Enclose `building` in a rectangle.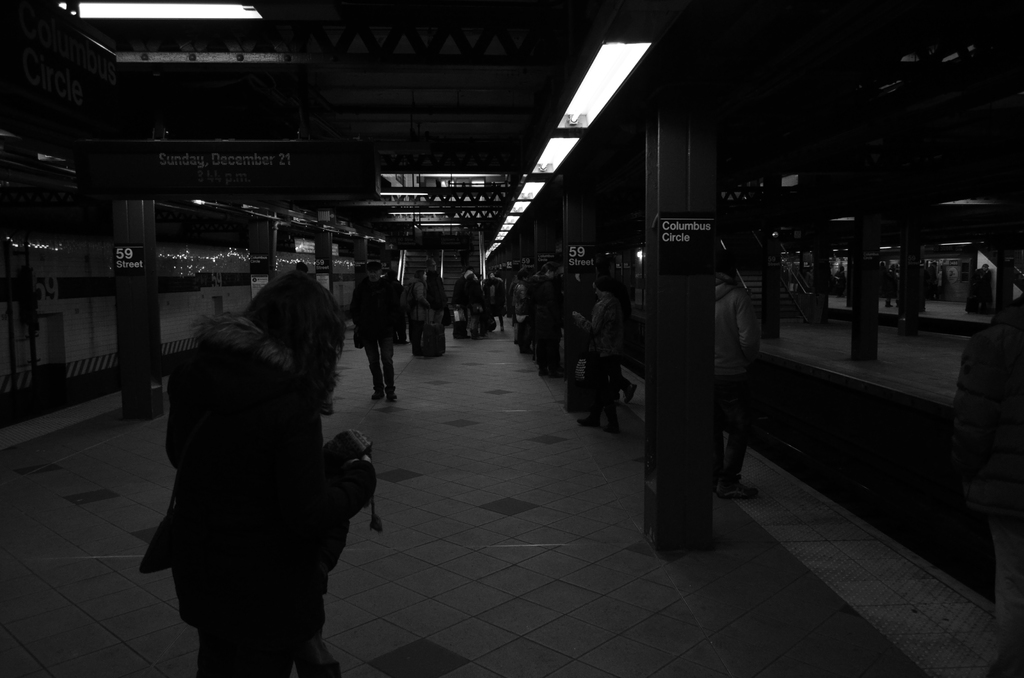
x1=1 y1=0 x2=1023 y2=677.
